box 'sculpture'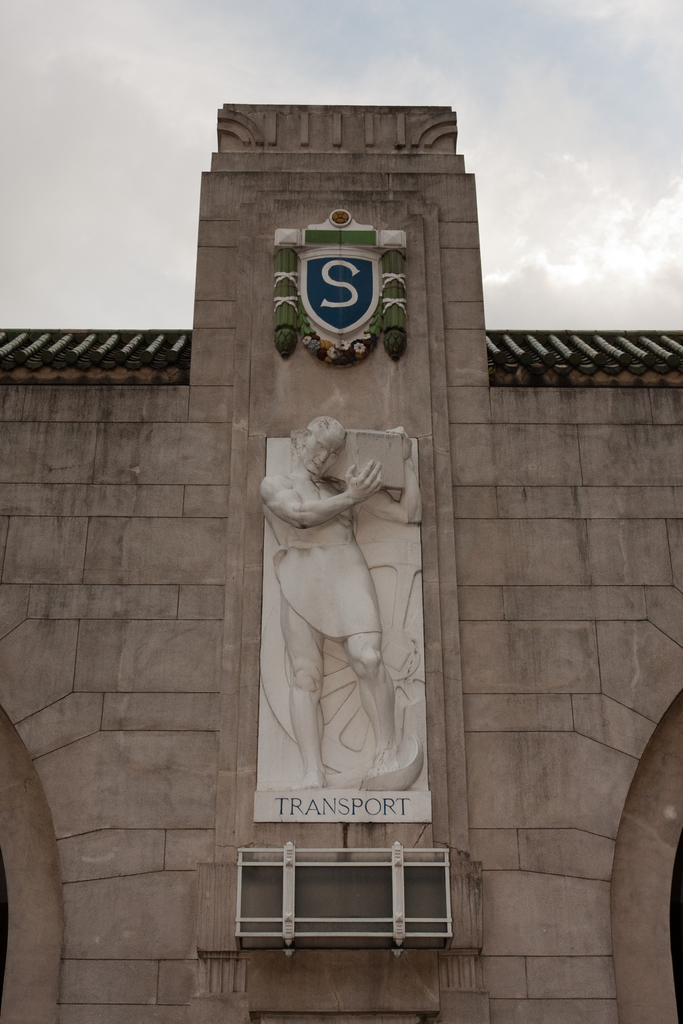
[x1=253, y1=408, x2=436, y2=847]
